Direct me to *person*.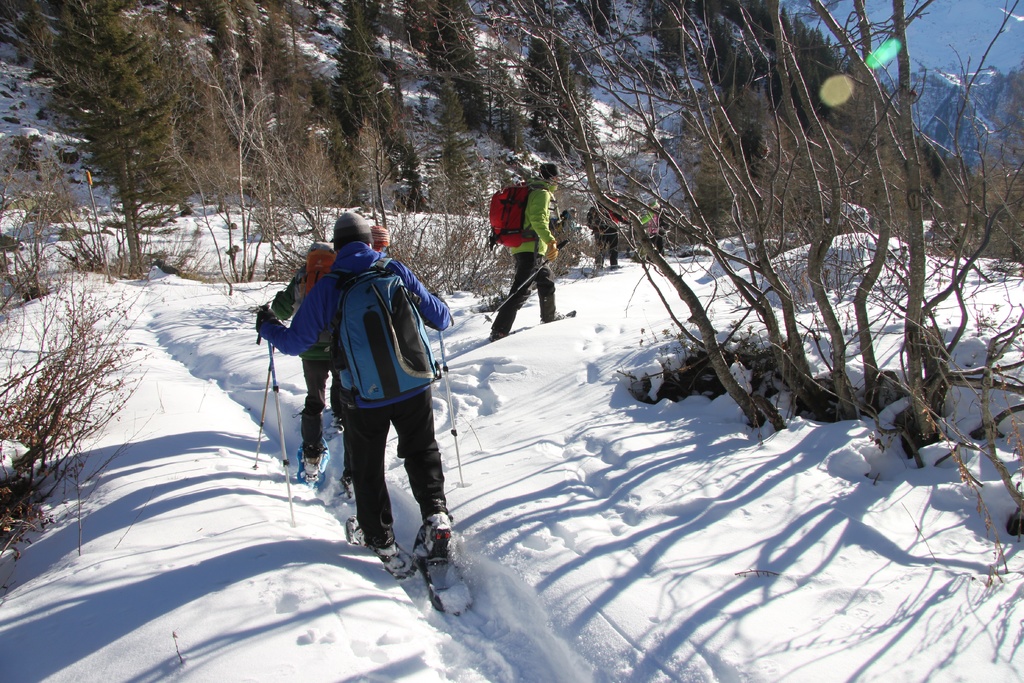
Direction: (x1=362, y1=223, x2=392, y2=252).
